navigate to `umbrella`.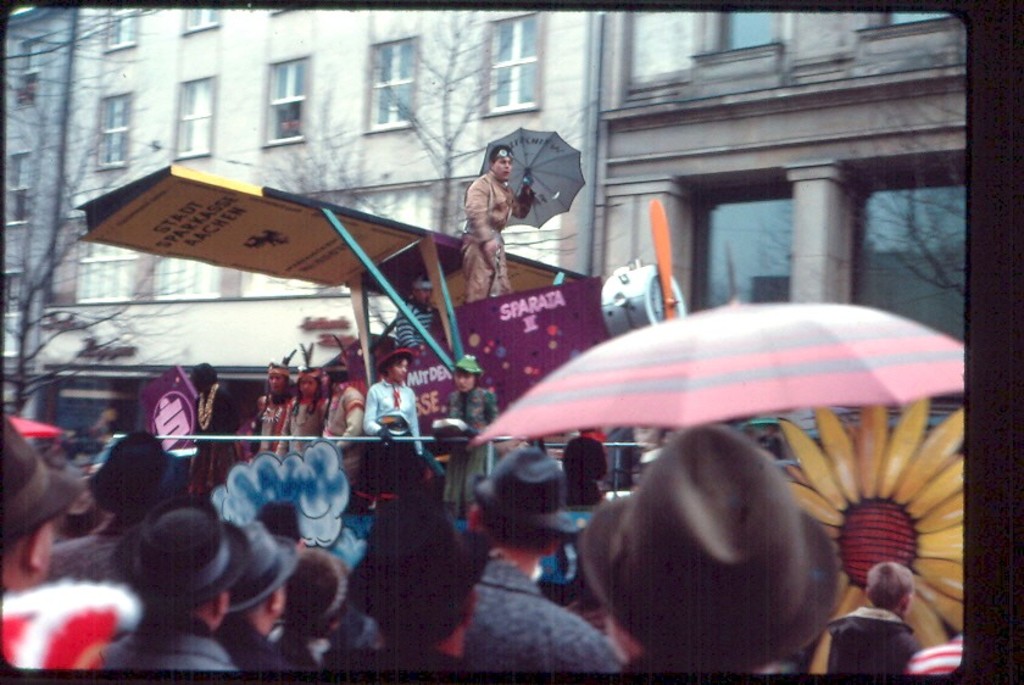
Navigation target: [x1=471, y1=245, x2=970, y2=447].
